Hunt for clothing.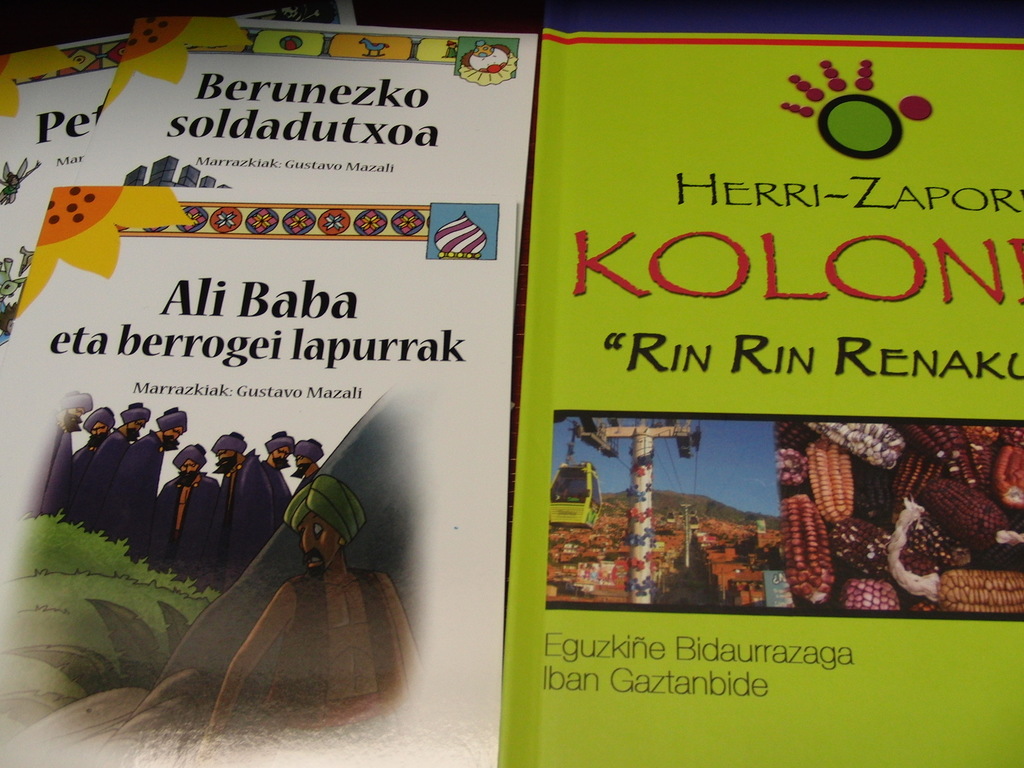
Hunted down at [x1=98, y1=429, x2=163, y2=564].
